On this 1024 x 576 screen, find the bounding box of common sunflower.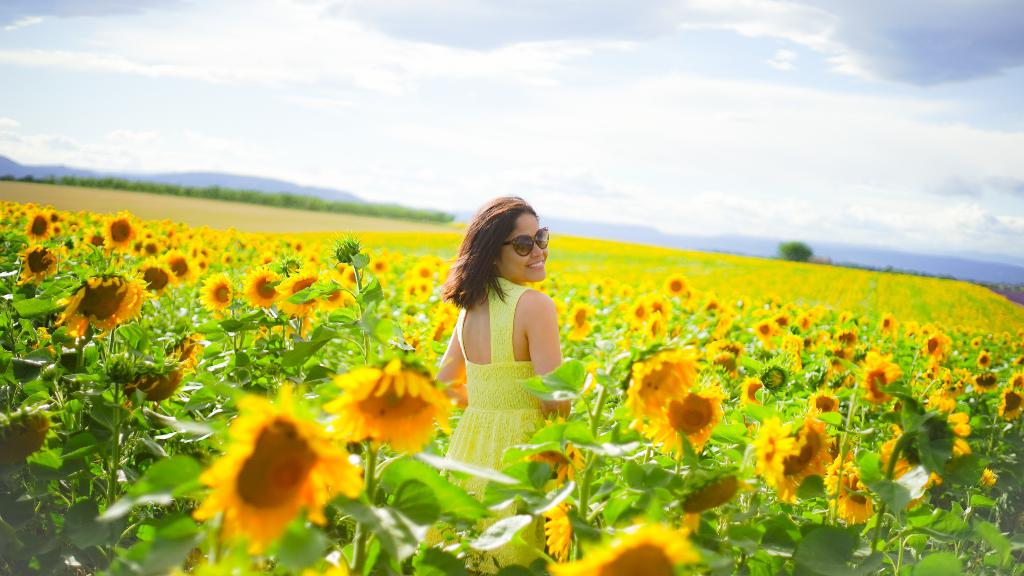
Bounding box: bbox(858, 352, 906, 411).
